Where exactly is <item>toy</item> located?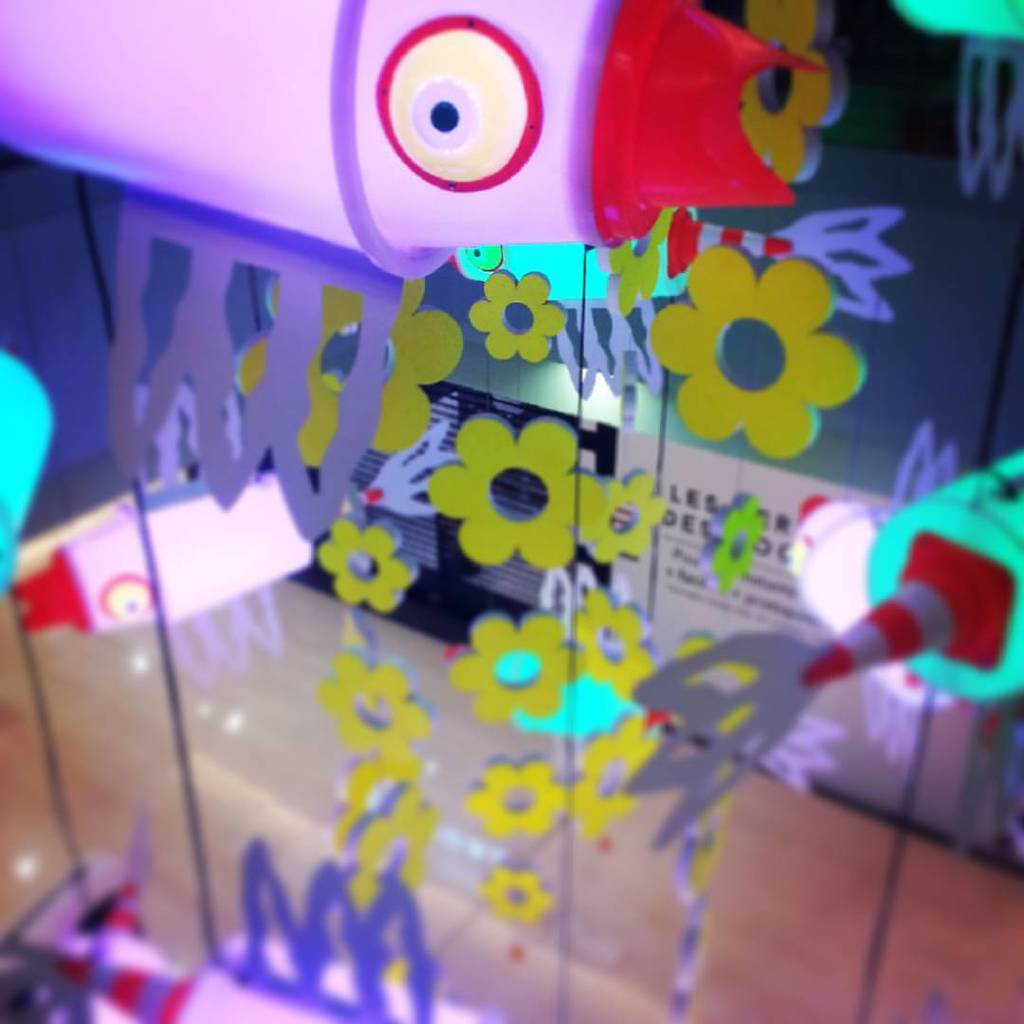
Its bounding box is locate(434, 415, 612, 576).
